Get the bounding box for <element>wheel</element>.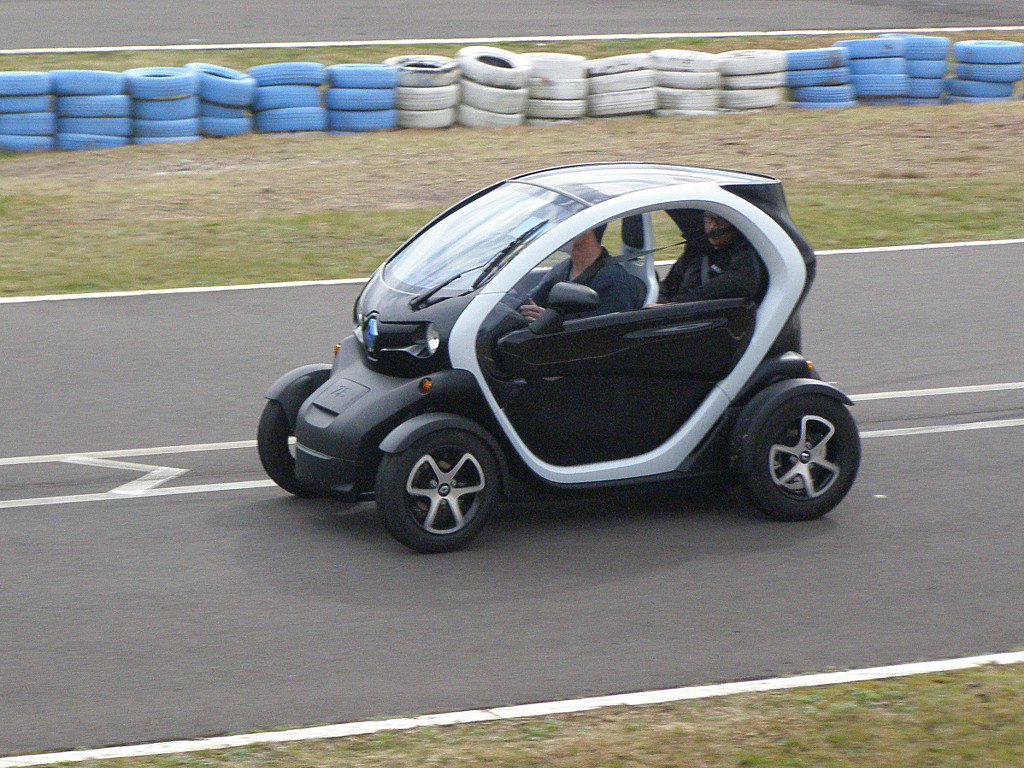
box(376, 415, 506, 549).
